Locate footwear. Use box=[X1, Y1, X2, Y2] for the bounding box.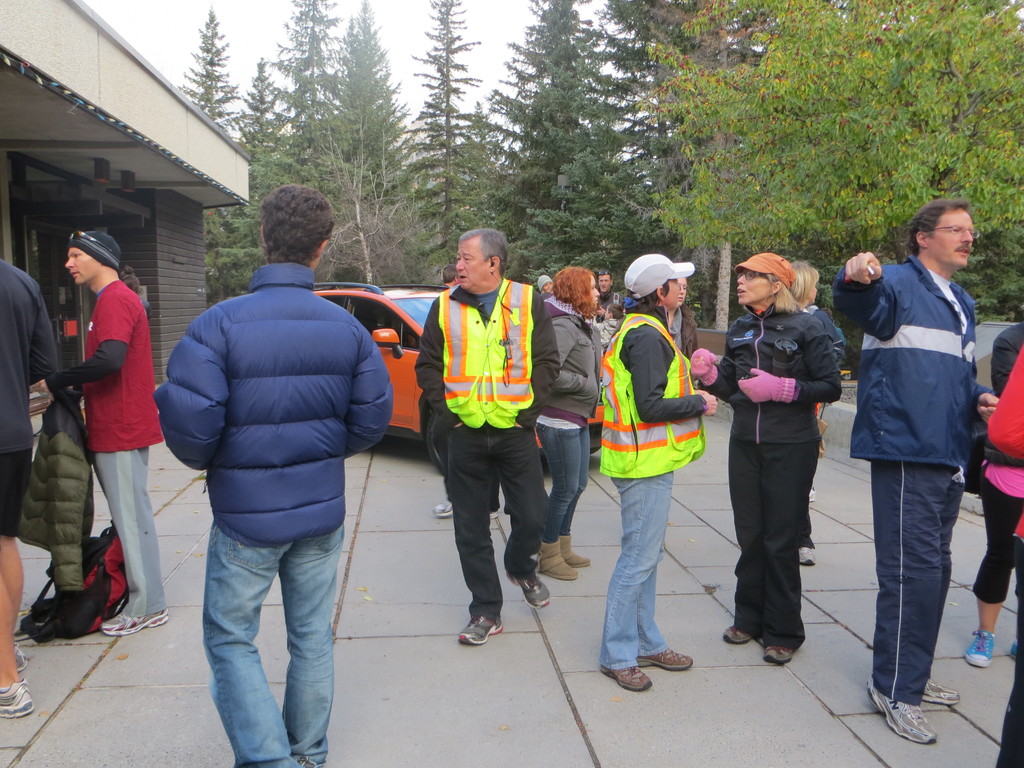
box=[799, 545, 813, 566].
